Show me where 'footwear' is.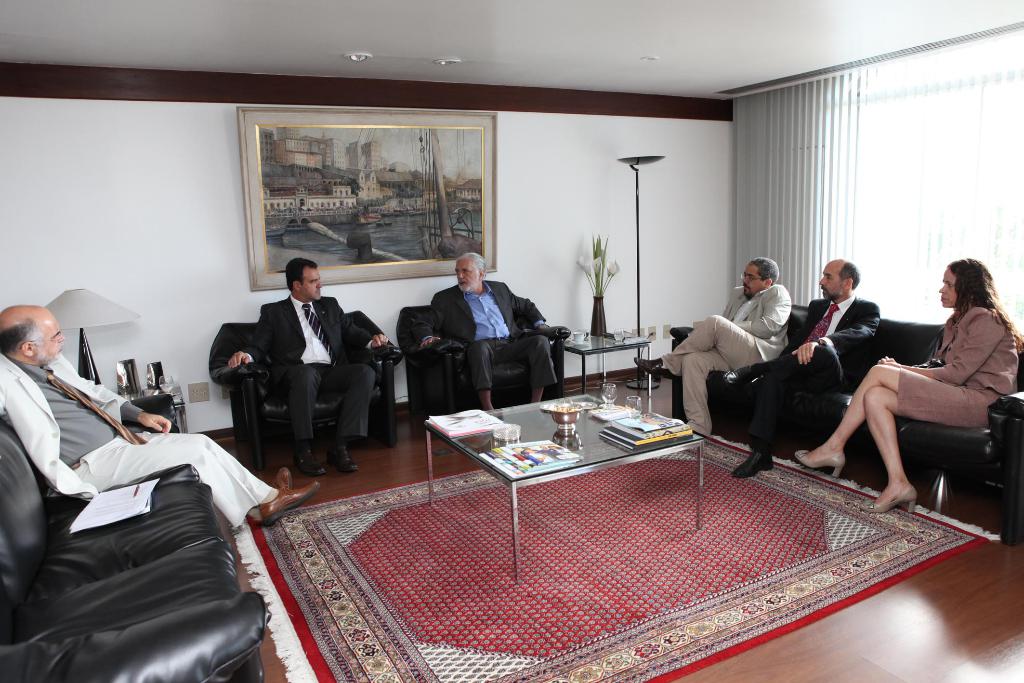
'footwear' is at 731,454,775,477.
